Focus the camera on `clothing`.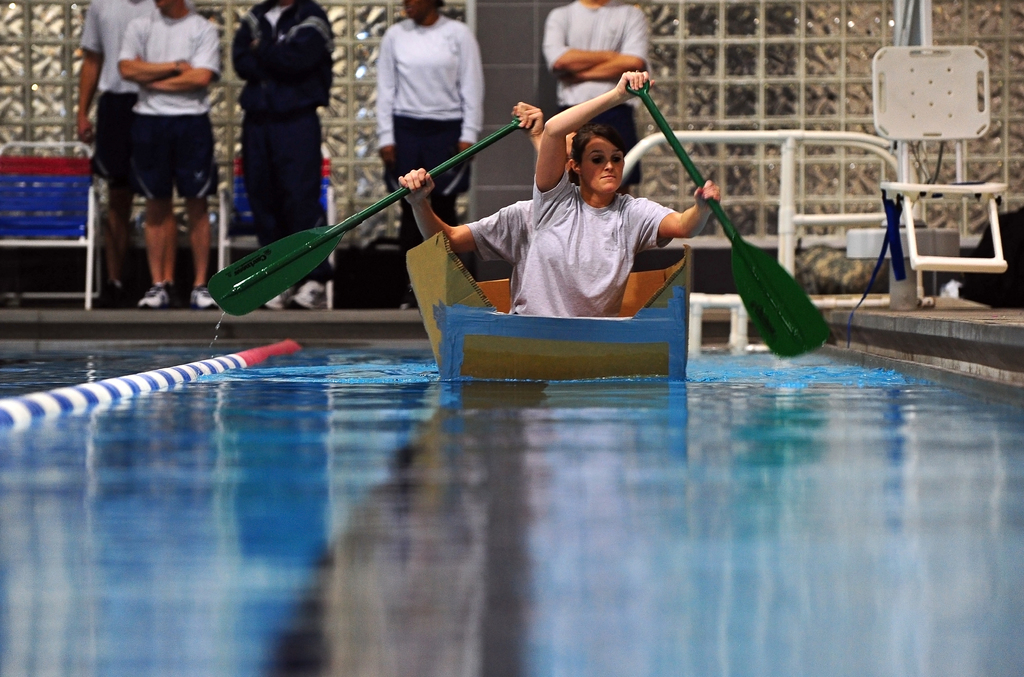
Focus region: 503:168:673:323.
